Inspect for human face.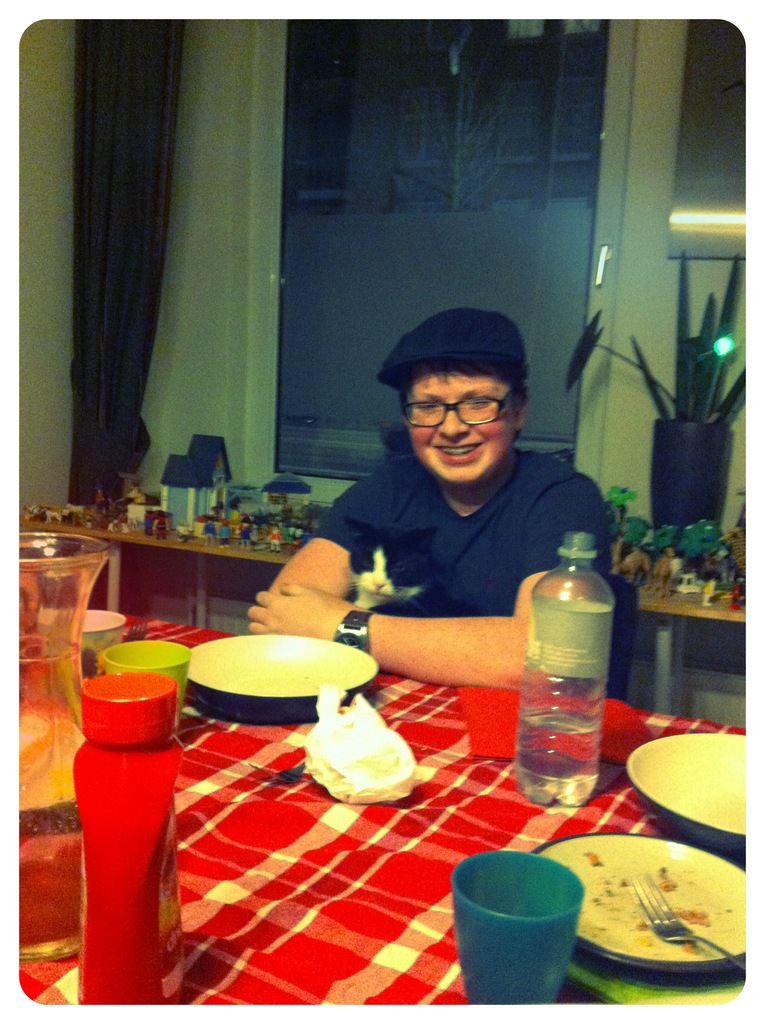
Inspection: <region>415, 372, 511, 484</region>.
